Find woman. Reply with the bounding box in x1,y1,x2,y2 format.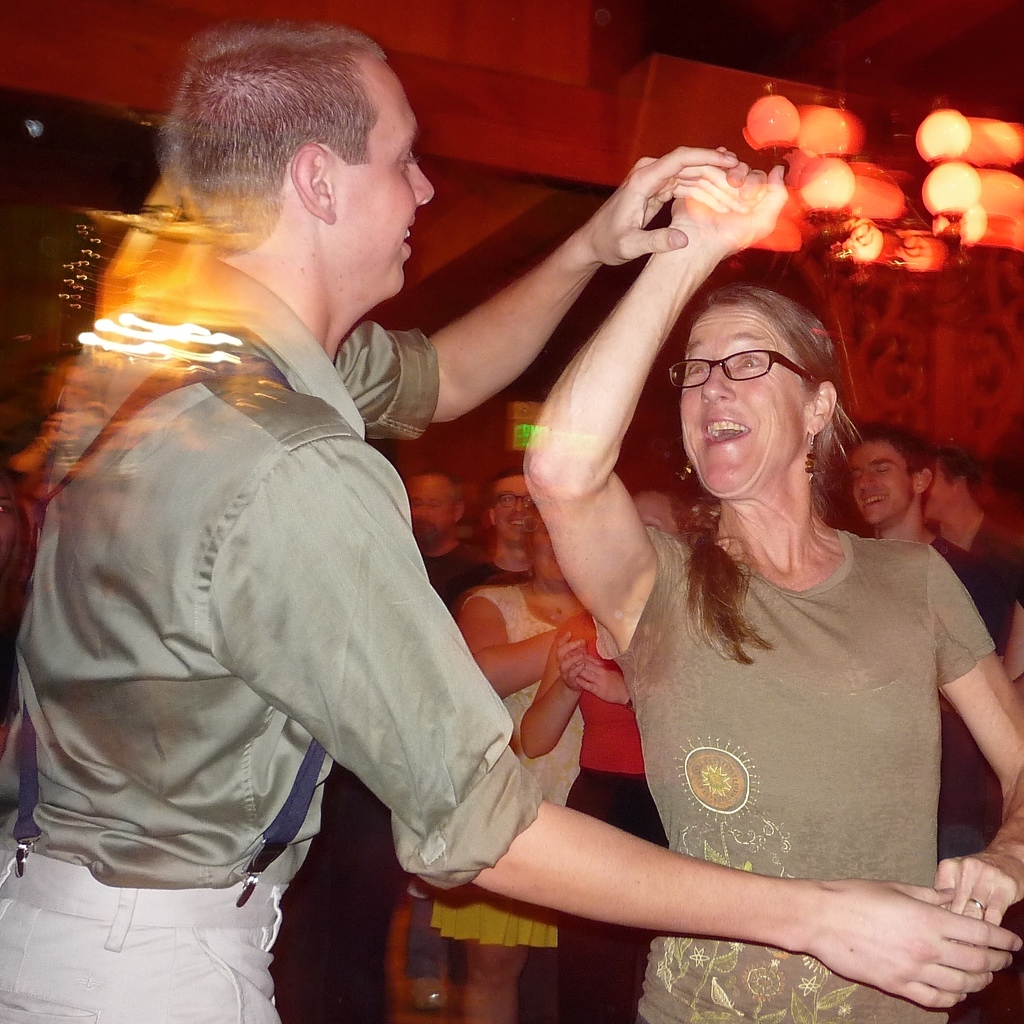
516,488,691,1023.
